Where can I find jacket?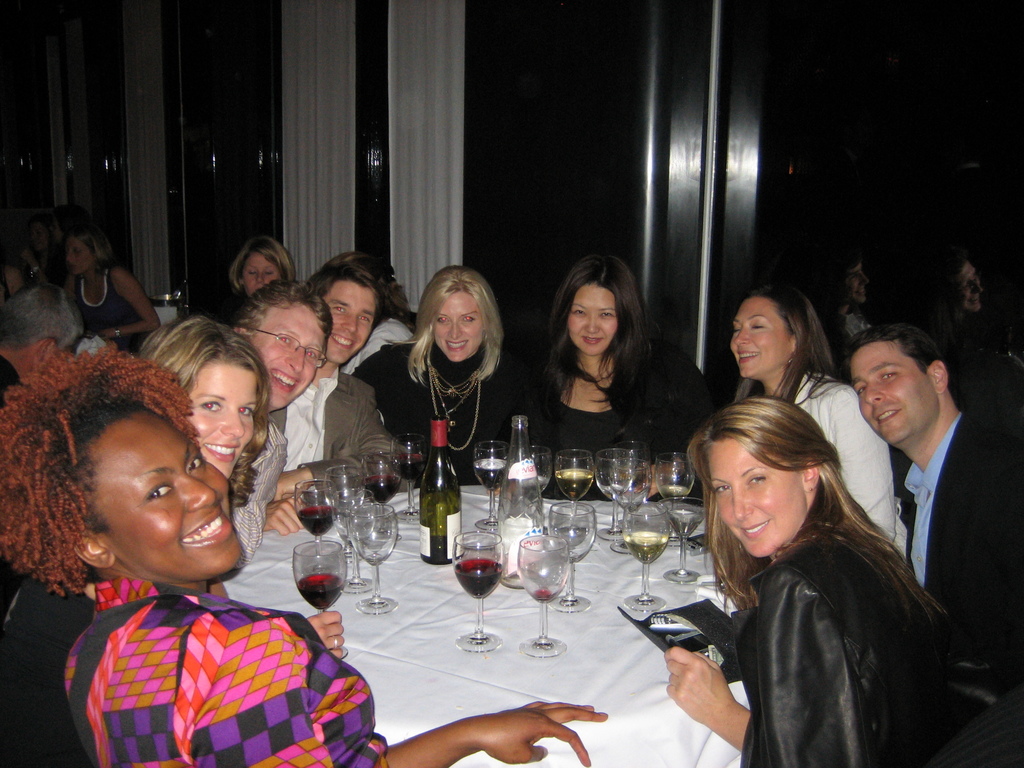
You can find it at l=682, t=477, r=954, b=755.
